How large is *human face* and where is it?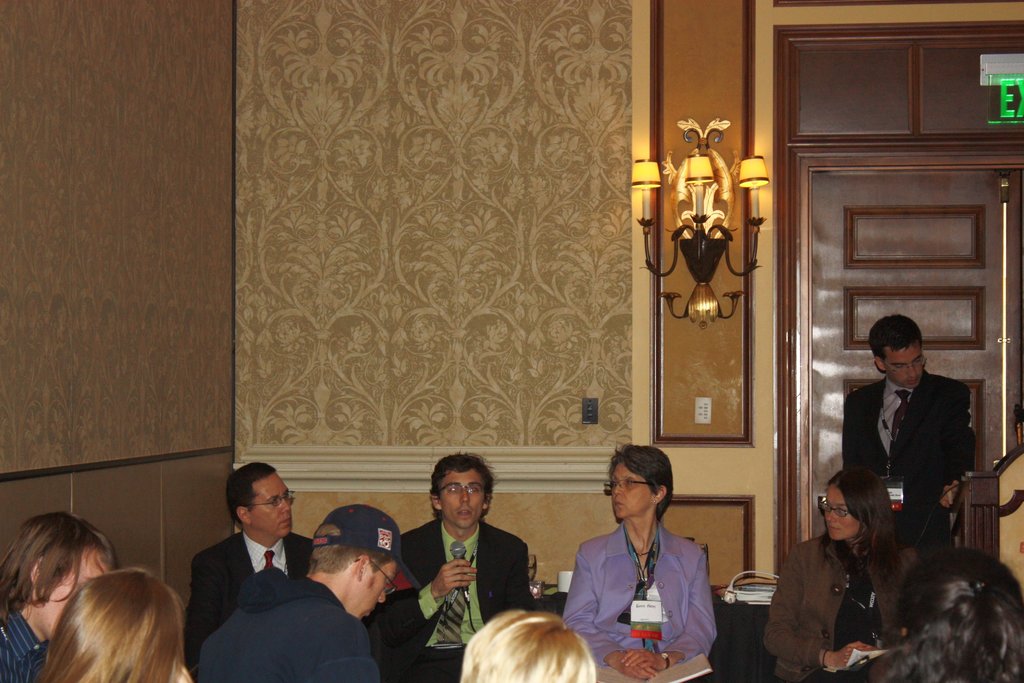
Bounding box: (248, 472, 294, 541).
